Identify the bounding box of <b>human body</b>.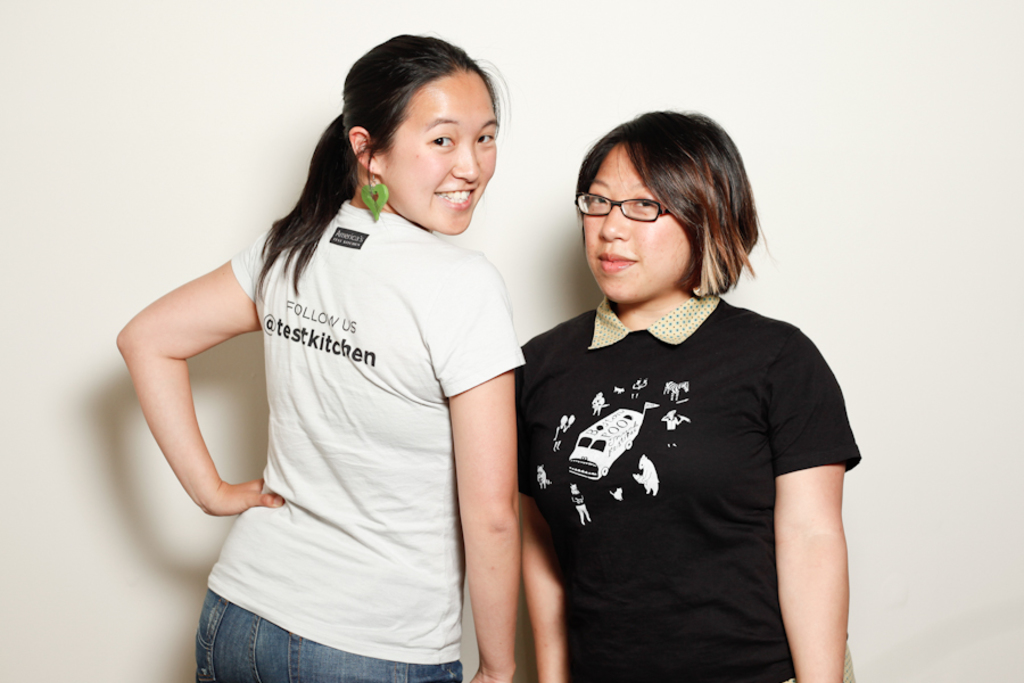
124,98,545,682.
